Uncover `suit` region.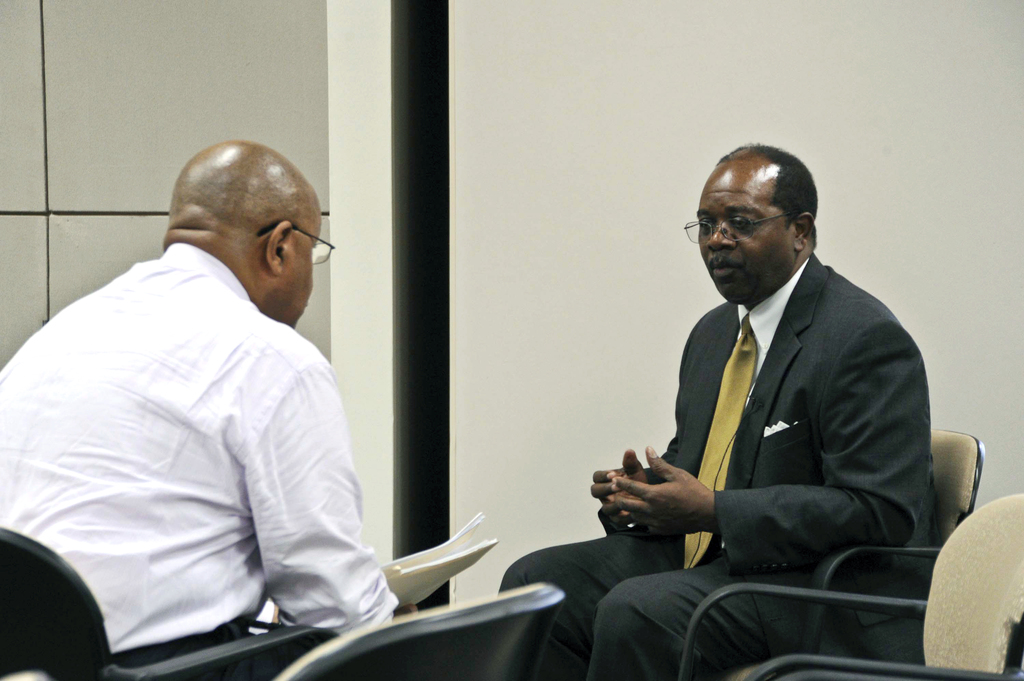
Uncovered: box(570, 201, 917, 647).
